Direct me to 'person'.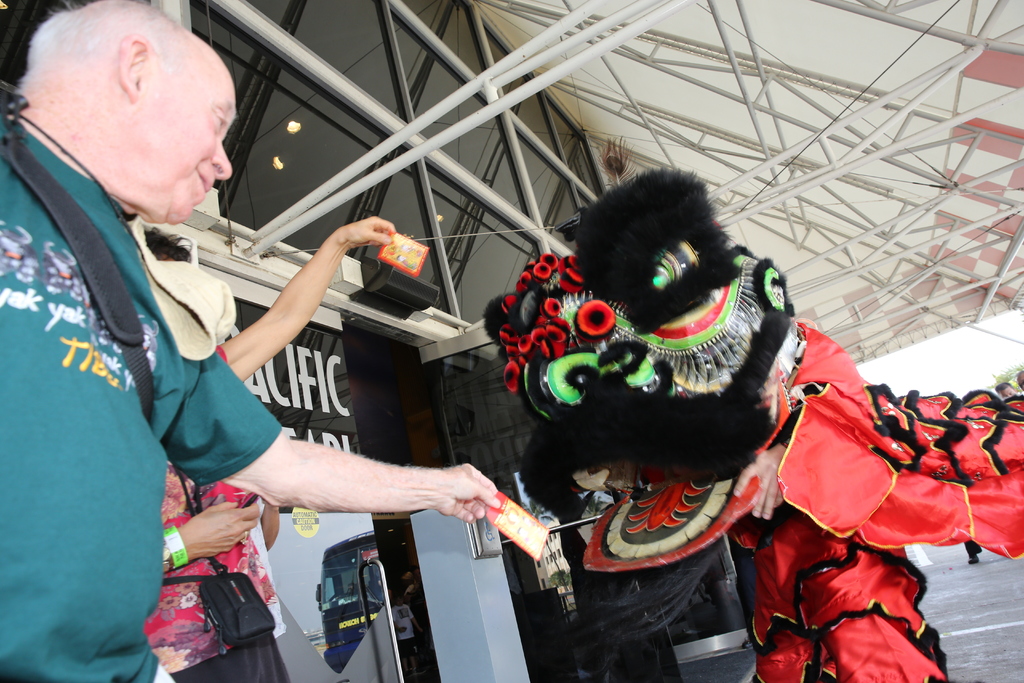
Direction: detection(0, 0, 498, 682).
